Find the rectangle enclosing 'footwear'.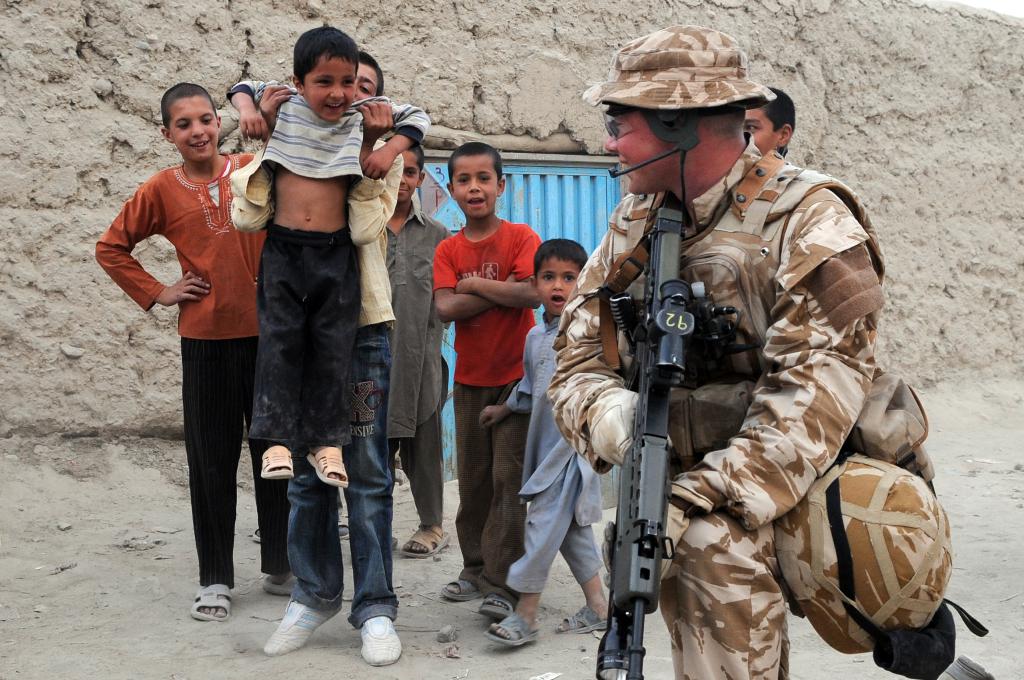
locate(259, 567, 303, 601).
